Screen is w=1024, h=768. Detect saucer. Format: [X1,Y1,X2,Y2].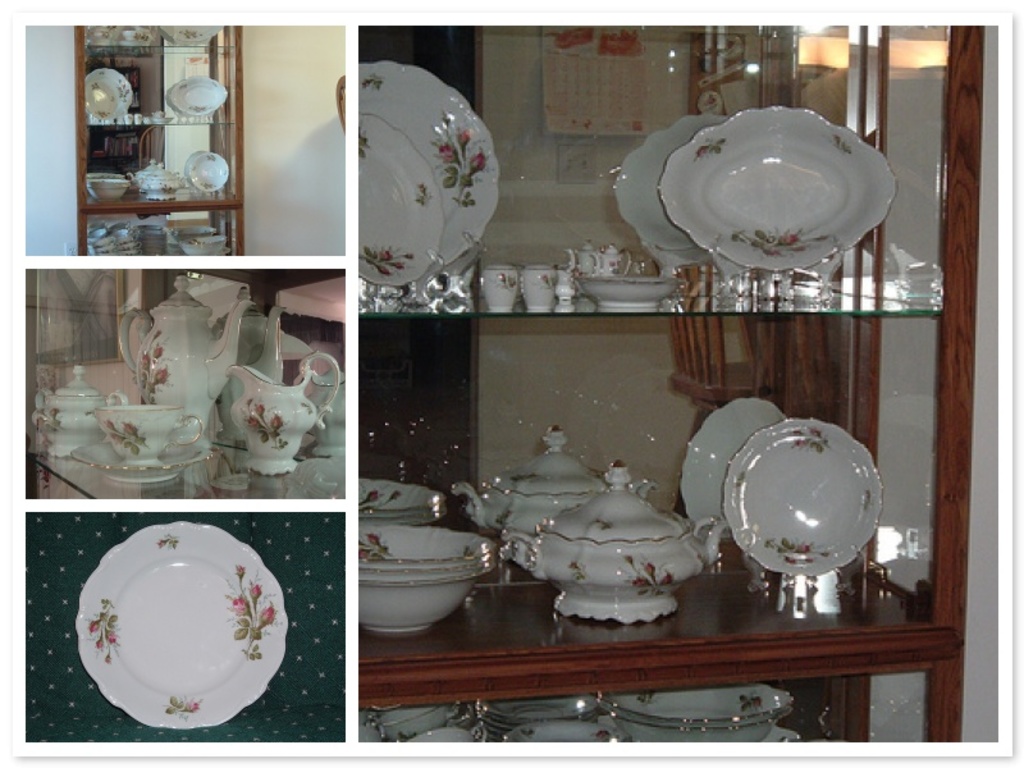
[70,438,219,481].
